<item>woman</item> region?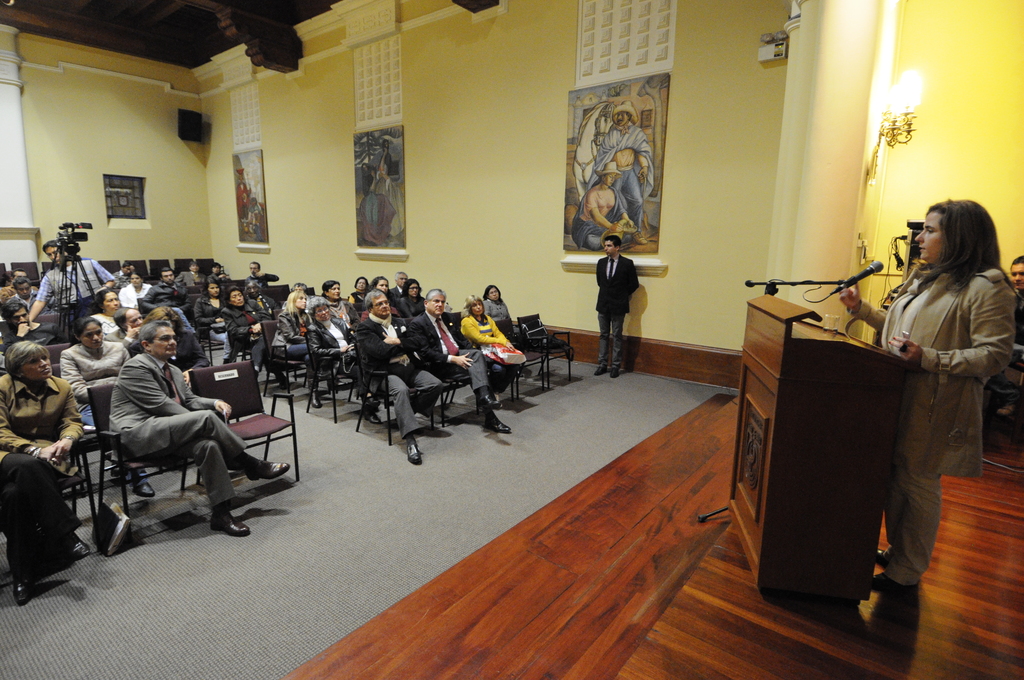
l=55, t=314, r=156, b=499
